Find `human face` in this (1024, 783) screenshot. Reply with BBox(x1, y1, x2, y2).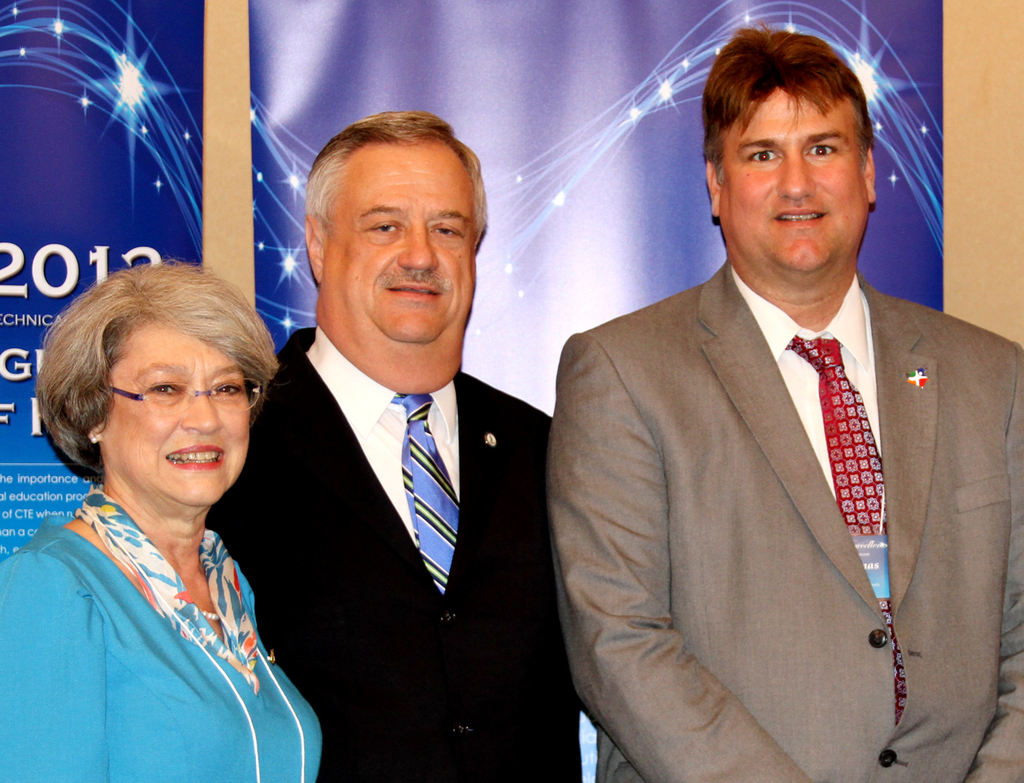
BBox(106, 317, 246, 513).
